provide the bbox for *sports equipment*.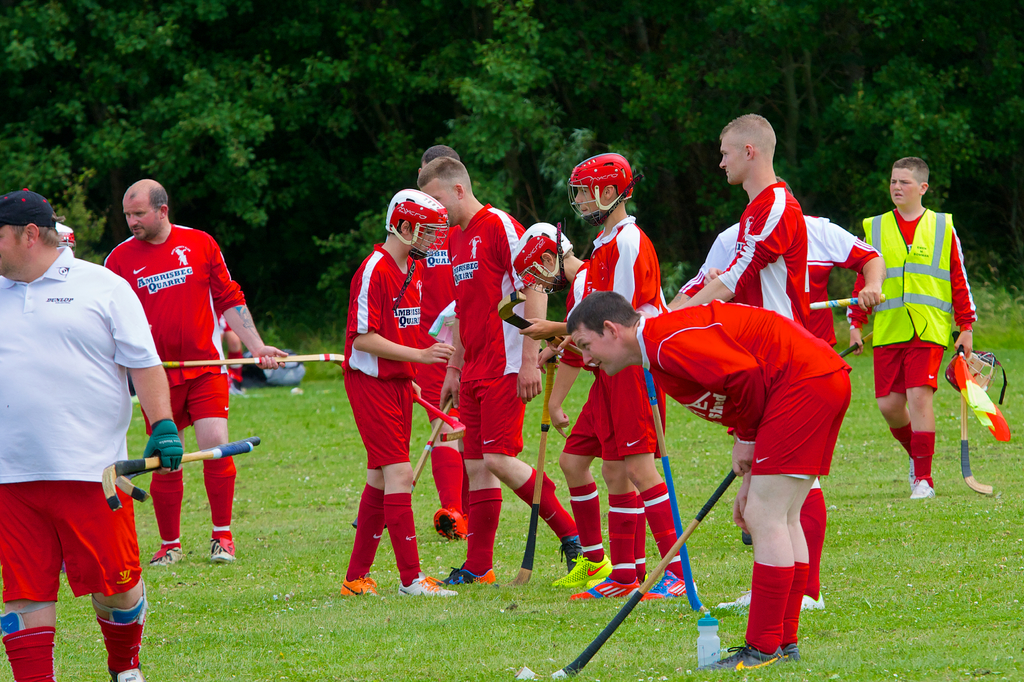
<box>942,346,996,396</box>.
